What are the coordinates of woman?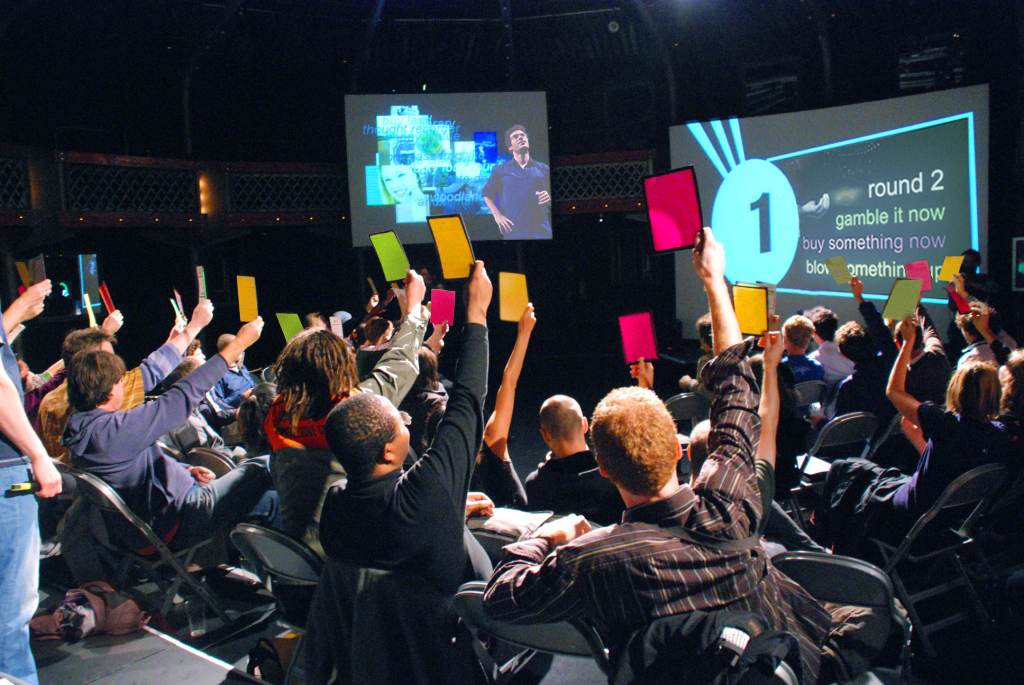
<box>263,263,436,549</box>.
